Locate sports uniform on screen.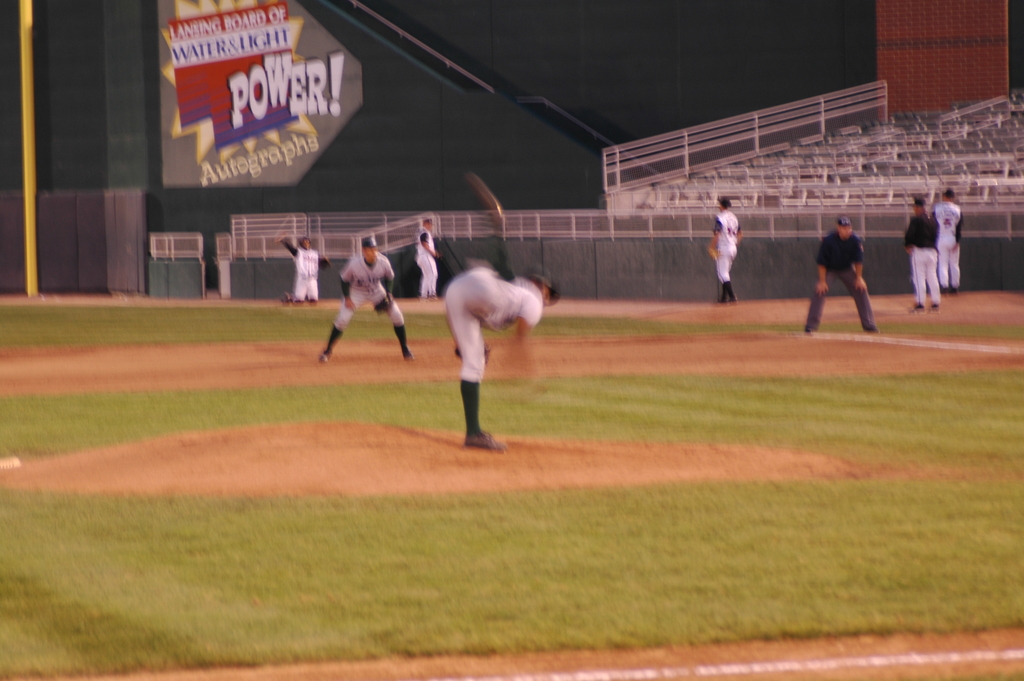
On screen at [left=909, top=204, right=940, bottom=313].
